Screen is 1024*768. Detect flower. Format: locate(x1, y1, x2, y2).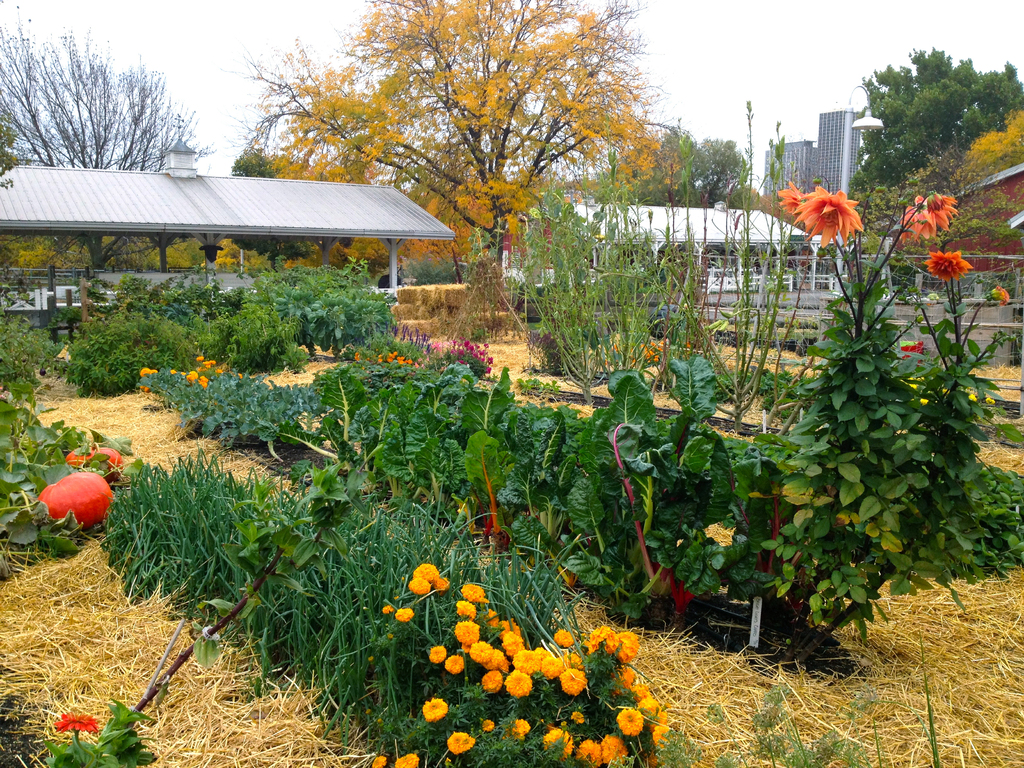
locate(371, 757, 387, 767).
